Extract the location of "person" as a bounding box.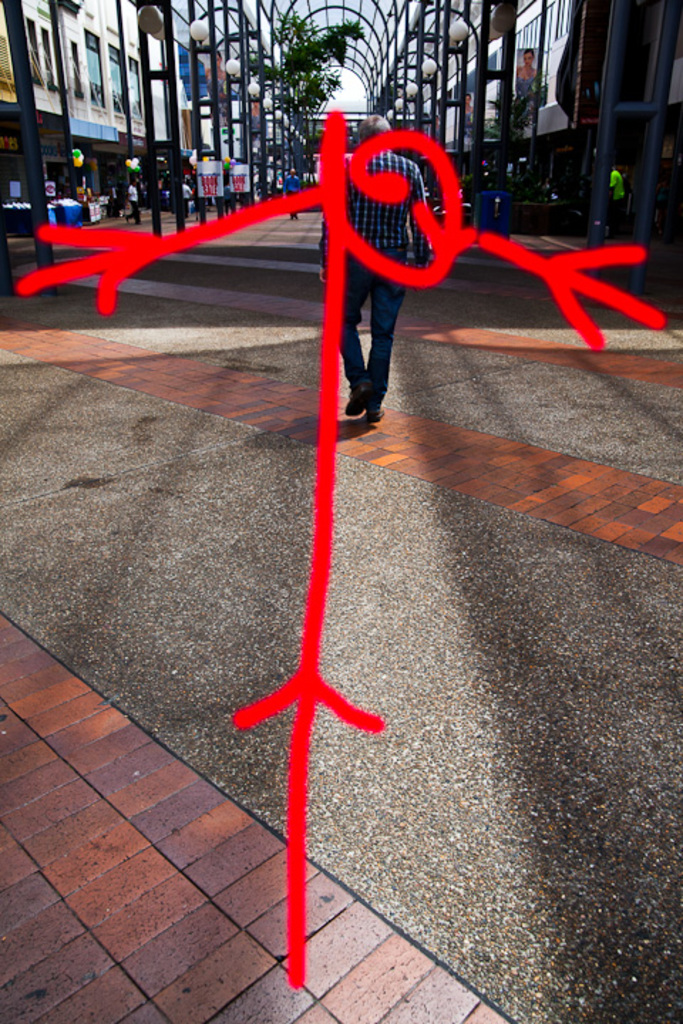
crop(205, 48, 229, 87).
